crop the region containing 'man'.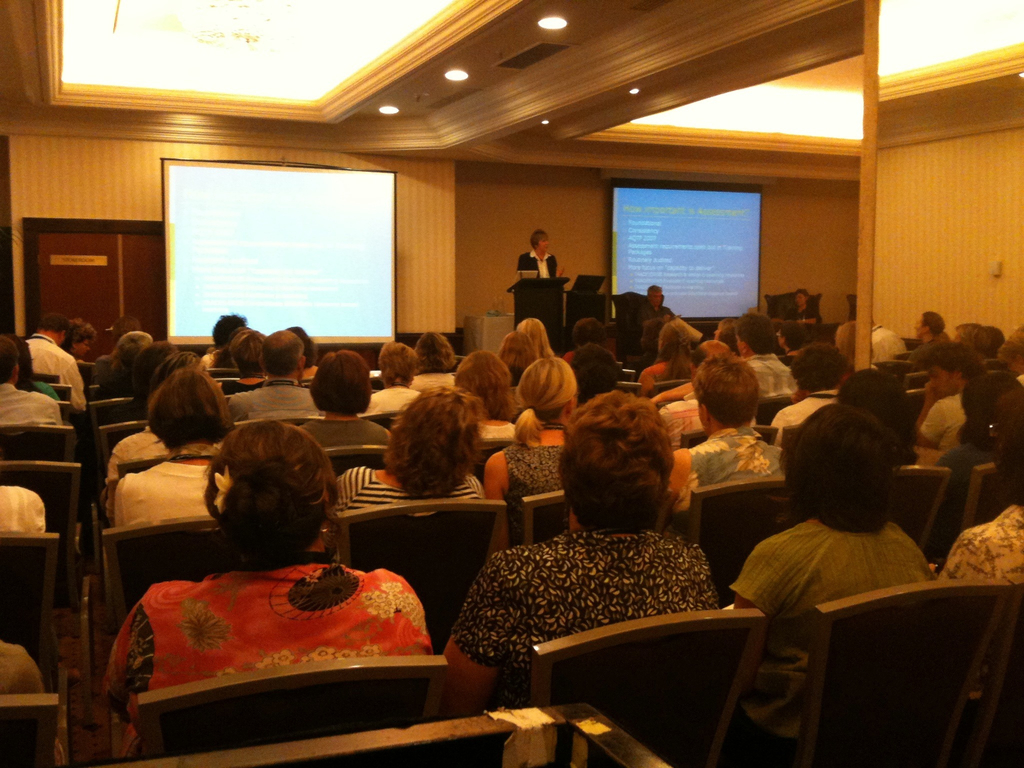
Crop region: {"left": 20, "top": 303, "right": 92, "bottom": 412}.
